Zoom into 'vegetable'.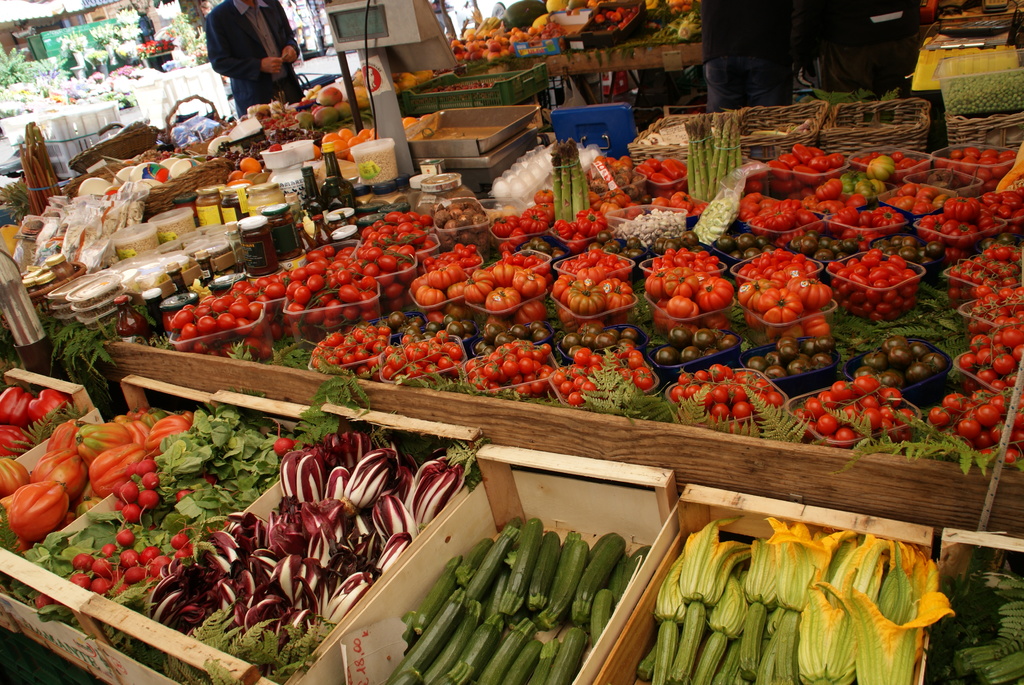
Zoom target: bbox=(646, 549, 688, 684).
